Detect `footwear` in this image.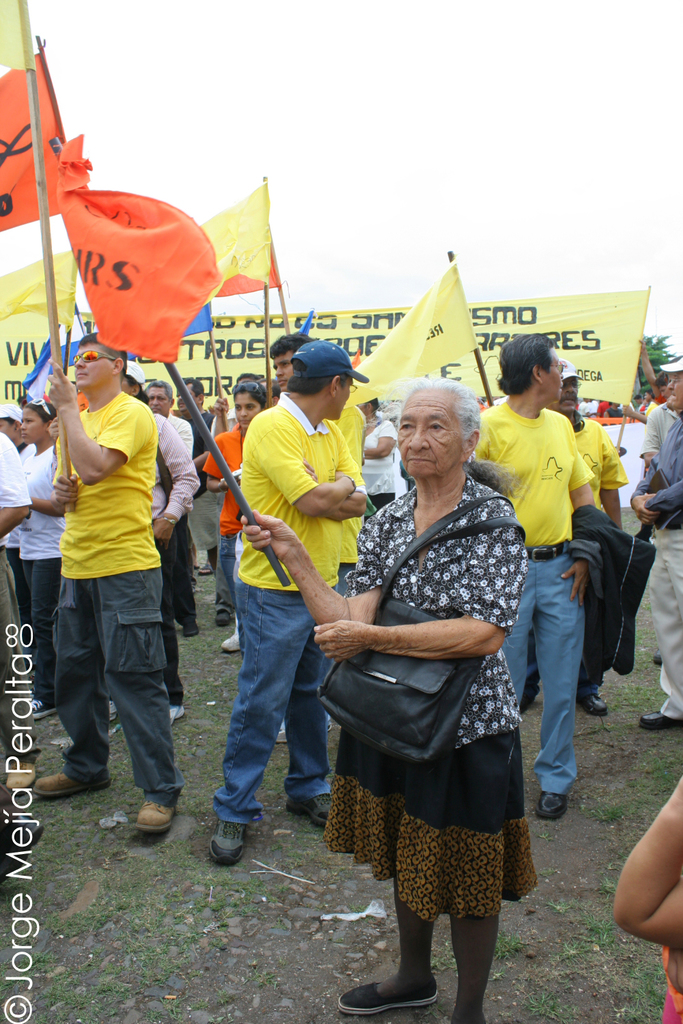
Detection: 4,760,41,792.
